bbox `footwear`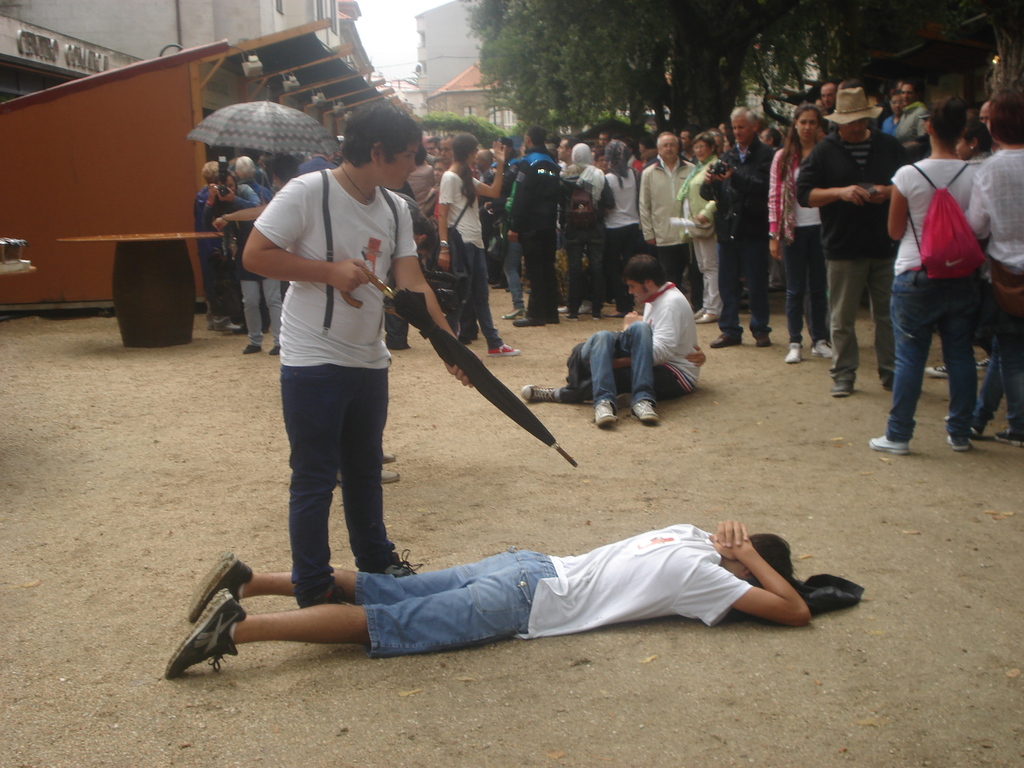
459, 337, 474, 347
